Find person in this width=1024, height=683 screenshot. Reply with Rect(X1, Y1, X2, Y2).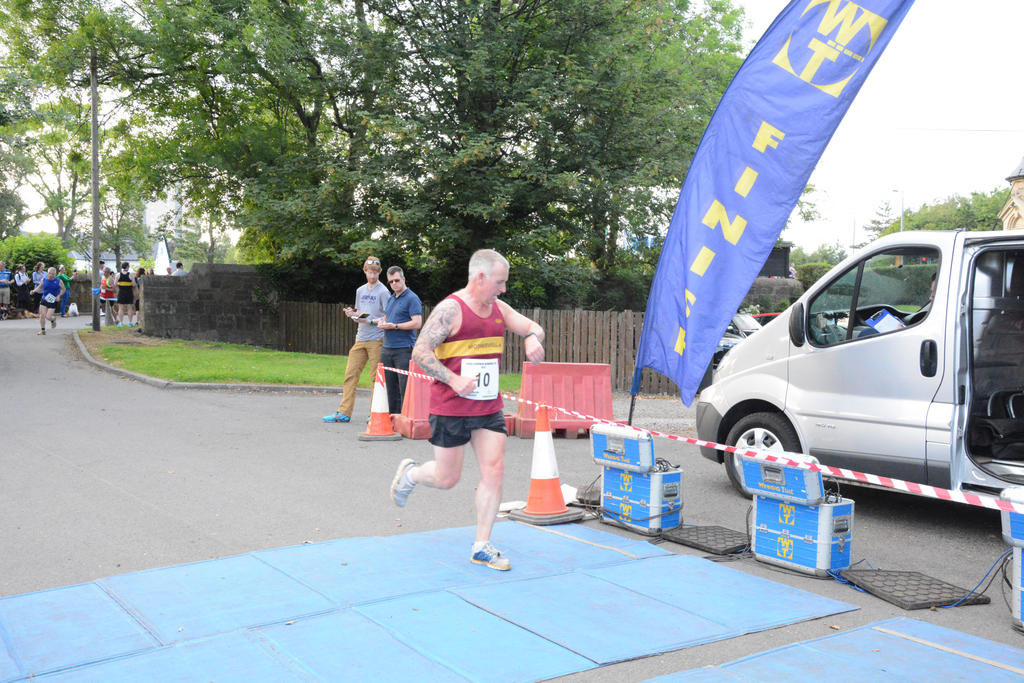
Rect(31, 260, 50, 317).
